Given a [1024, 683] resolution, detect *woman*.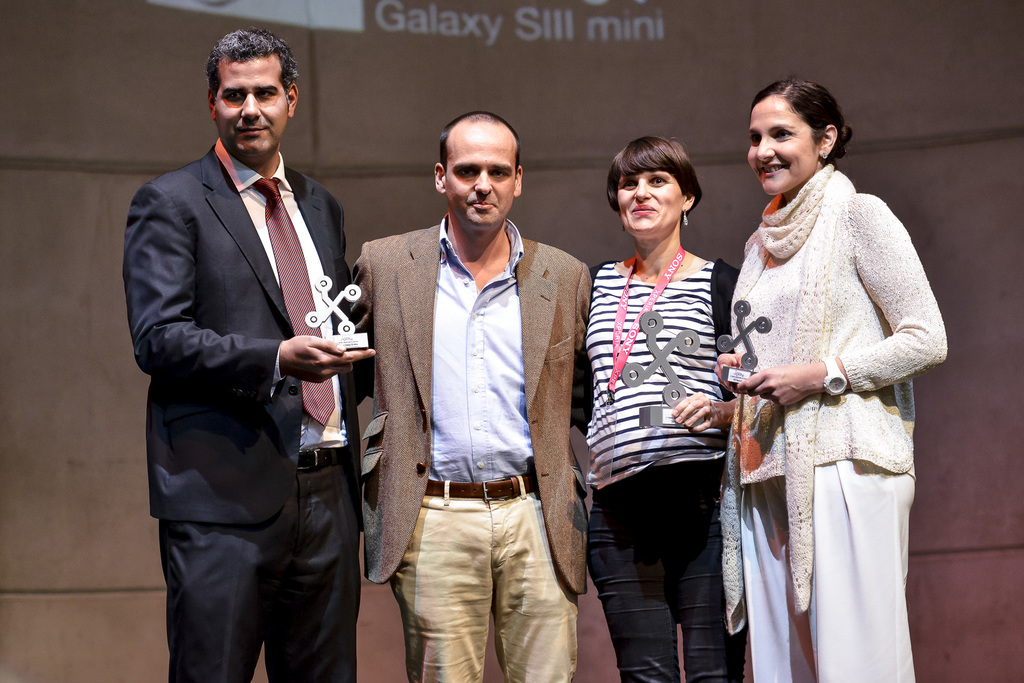
{"x1": 570, "y1": 138, "x2": 739, "y2": 682}.
